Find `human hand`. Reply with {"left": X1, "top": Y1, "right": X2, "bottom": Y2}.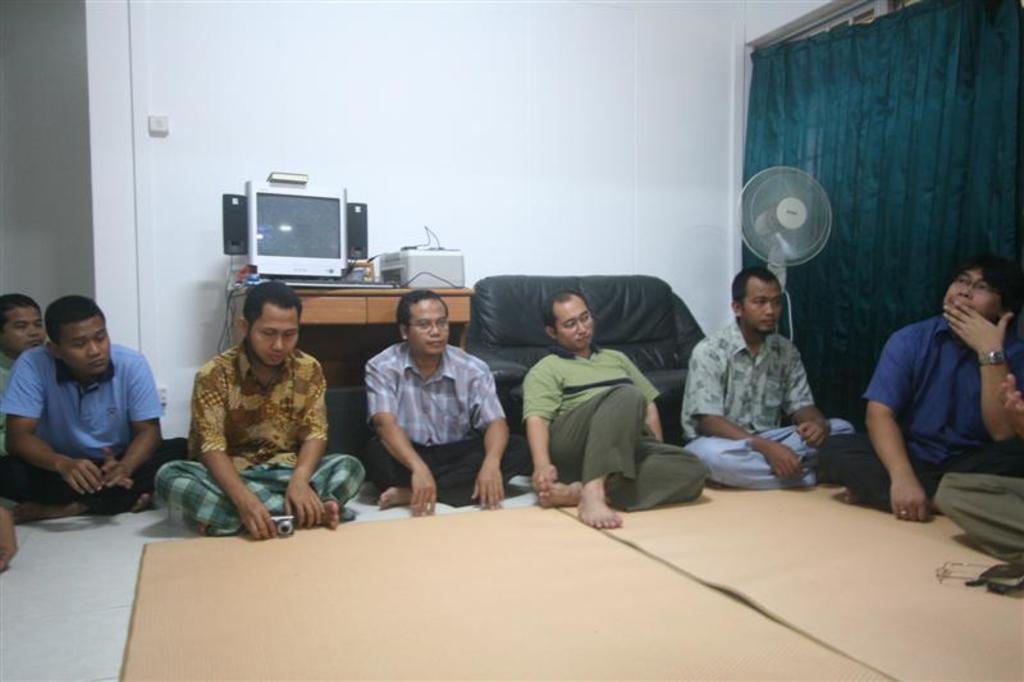
{"left": 282, "top": 481, "right": 328, "bottom": 530}.
